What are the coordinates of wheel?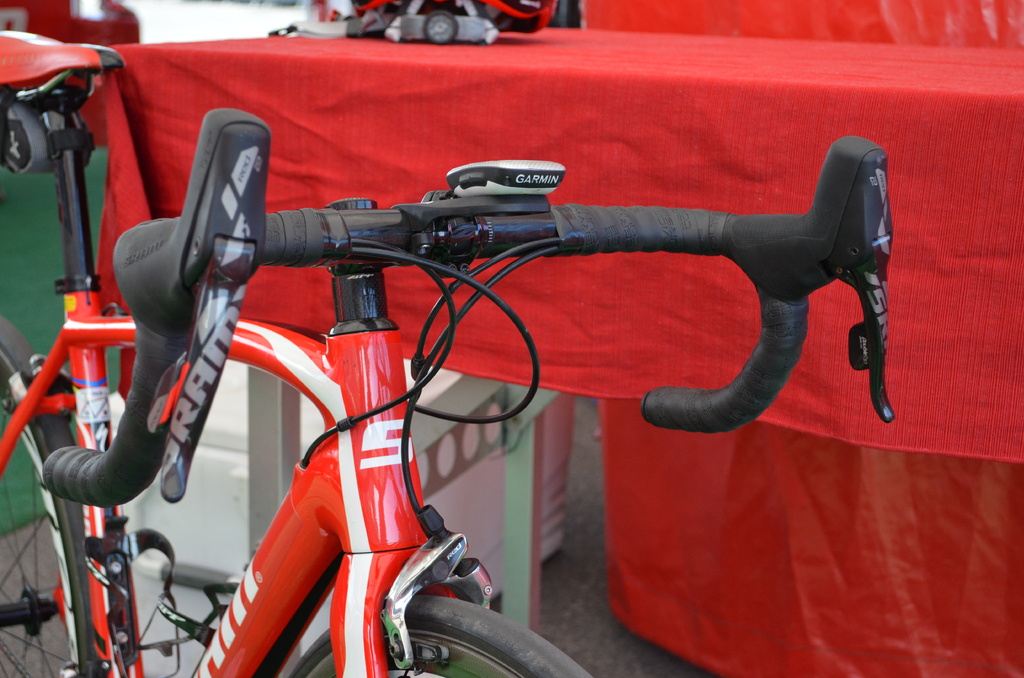
{"left": 422, "top": 13, "right": 461, "bottom": 42}.
